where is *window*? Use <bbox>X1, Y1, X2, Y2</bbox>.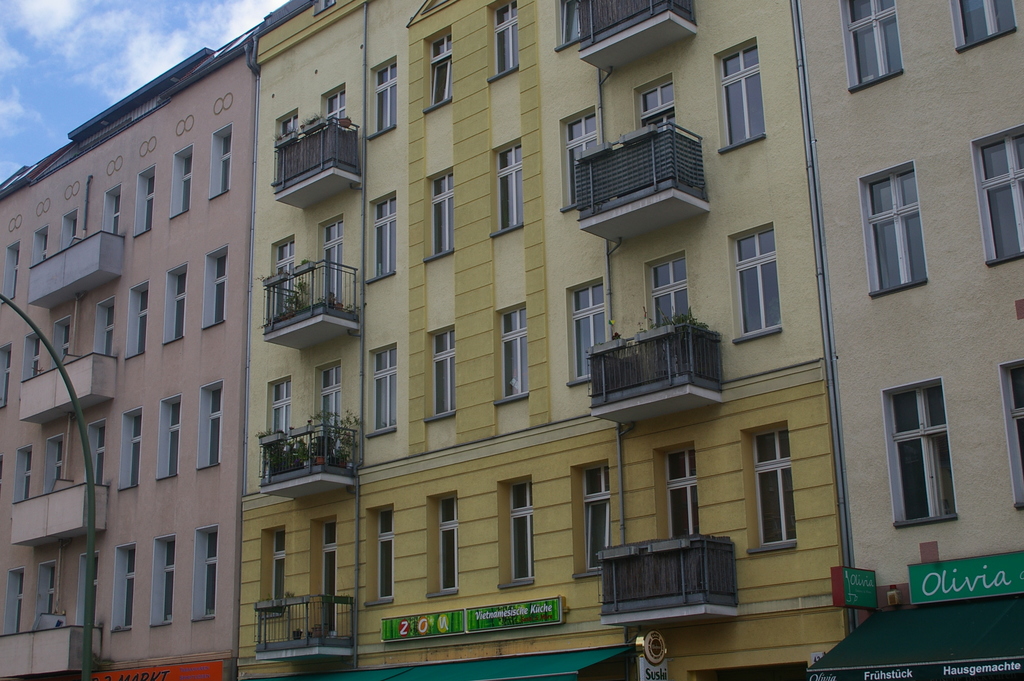
<bbox>837, 0, 902, 92</bbox>.
